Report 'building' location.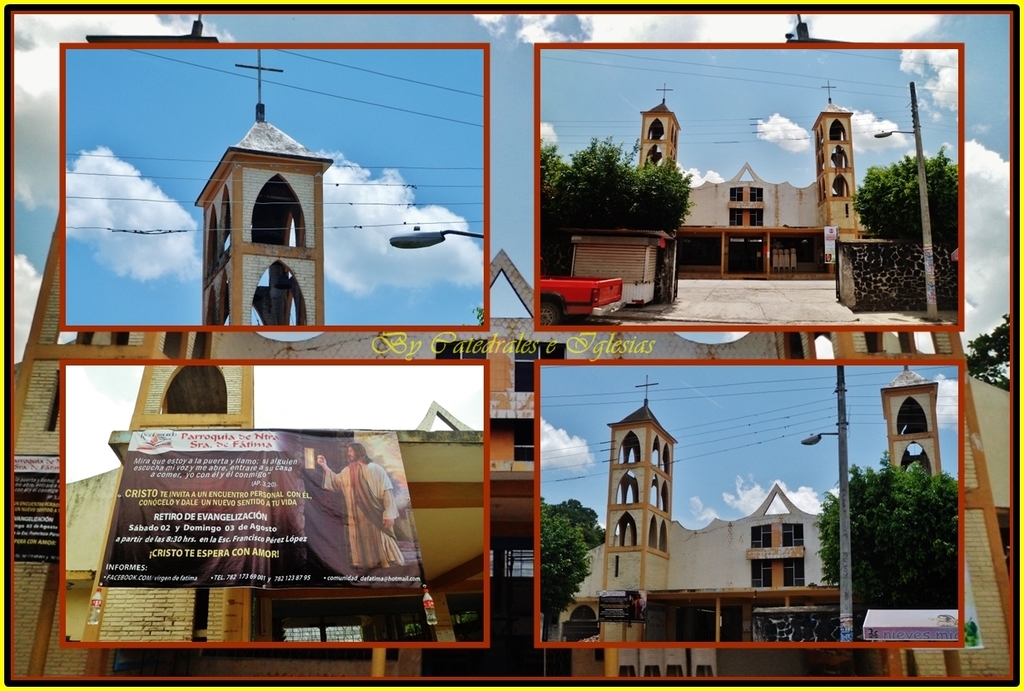
Report: x1=62, y1=363, x2=487, y2=639.
